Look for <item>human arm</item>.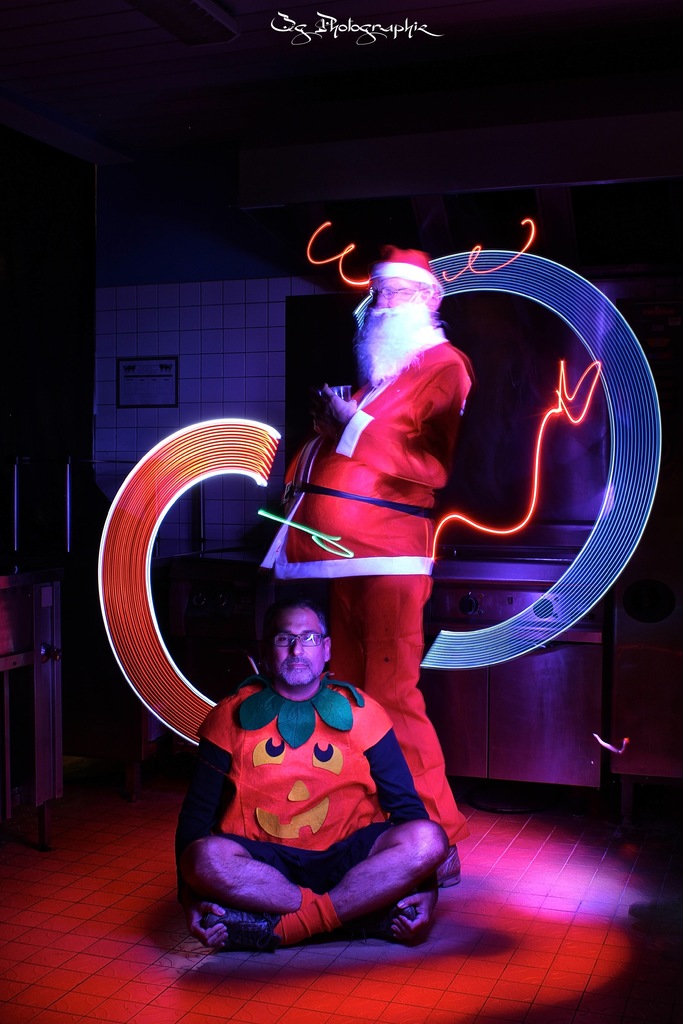
Found: 317:355:466:493.
